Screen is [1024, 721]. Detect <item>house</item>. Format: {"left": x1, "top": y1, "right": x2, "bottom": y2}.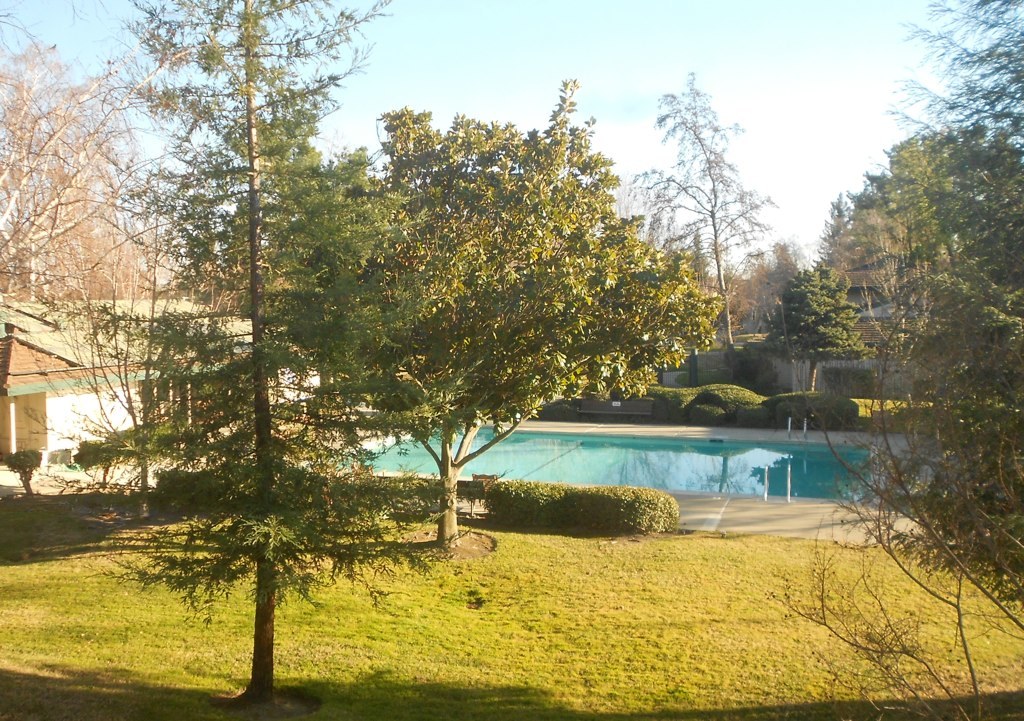
{"left": 0, "top": 294, "right": 158, "bottom": 453}.
